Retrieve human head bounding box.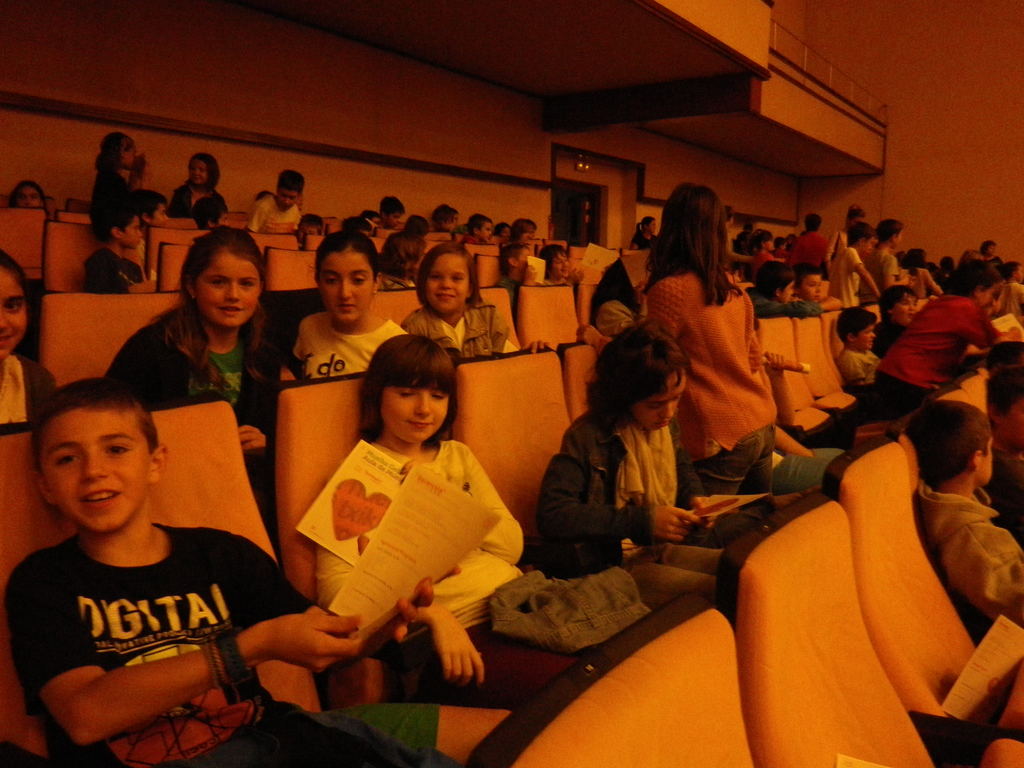
Bounding box: crop(902, 249, 928, 268).
